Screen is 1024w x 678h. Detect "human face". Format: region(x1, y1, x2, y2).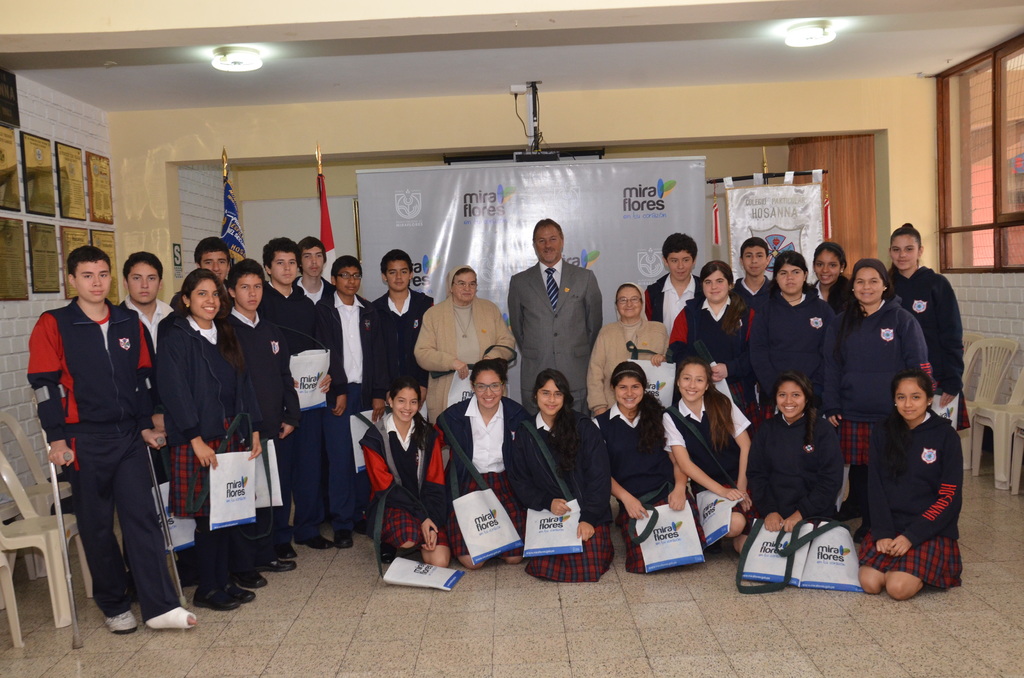
region(130, 260, 160, 302).
